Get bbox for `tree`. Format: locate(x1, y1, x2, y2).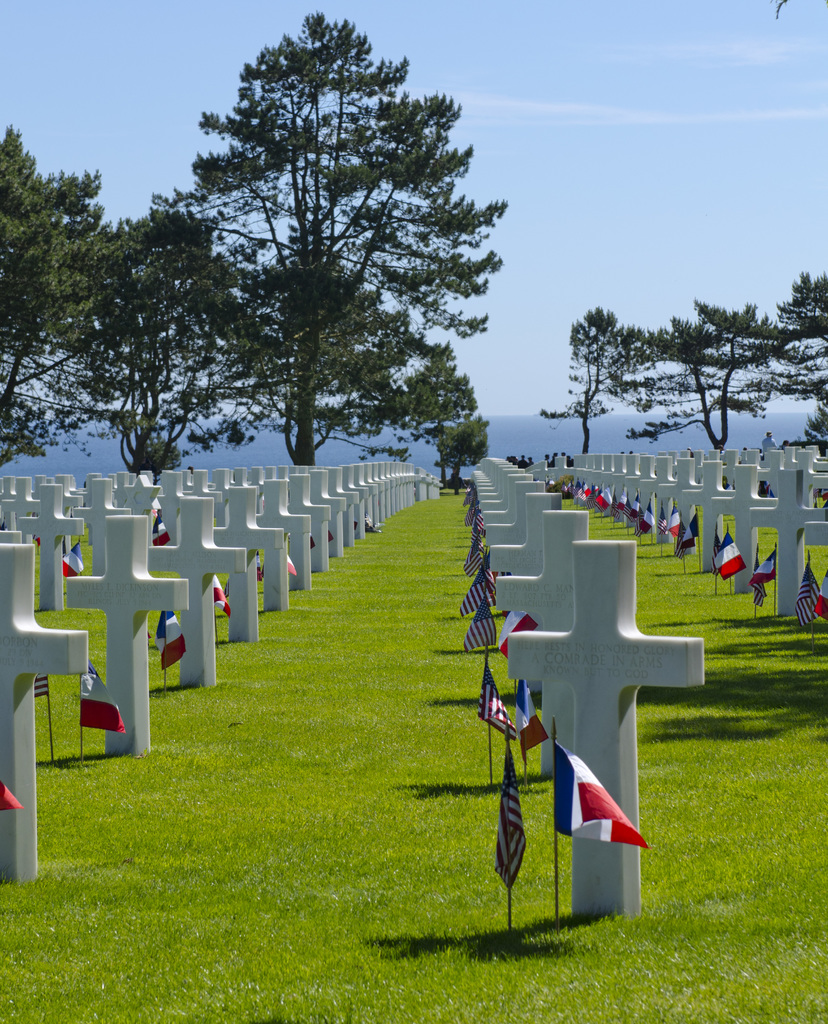
locate(0, 123, 166, 478).
